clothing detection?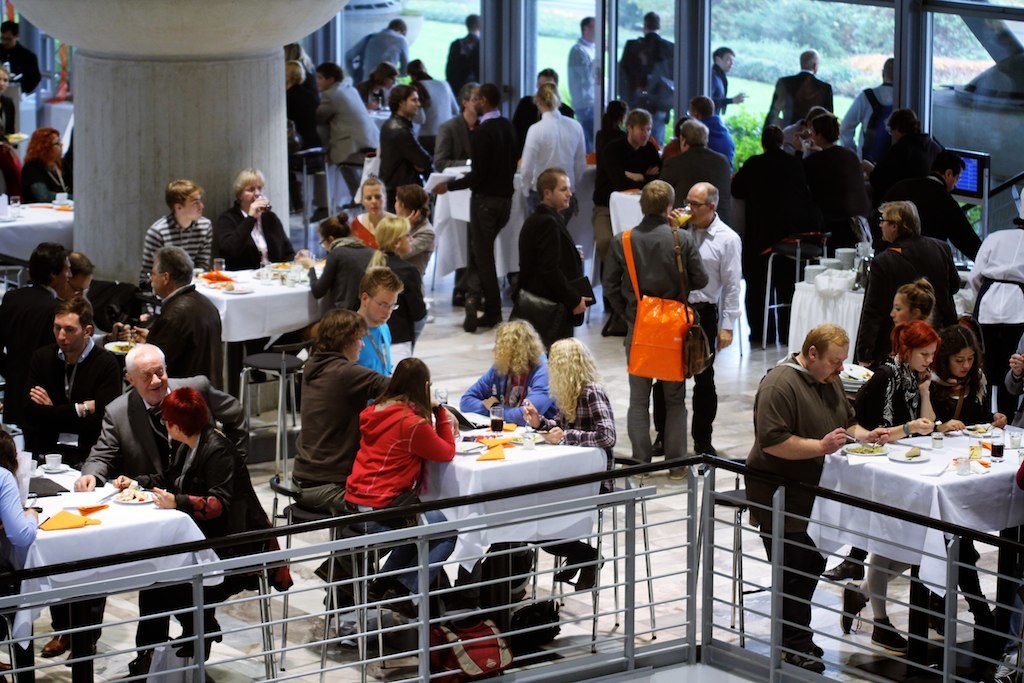
[left=617, top=26, right=676, bottom=133]
